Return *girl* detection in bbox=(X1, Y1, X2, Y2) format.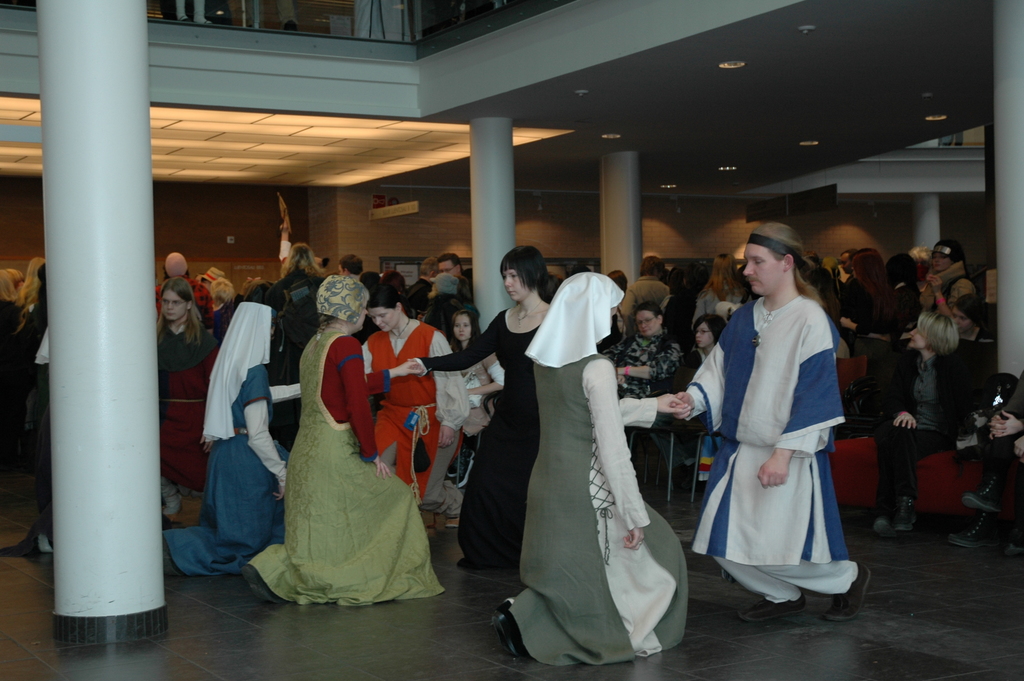
bbox=(650, 313, 727, 495).
